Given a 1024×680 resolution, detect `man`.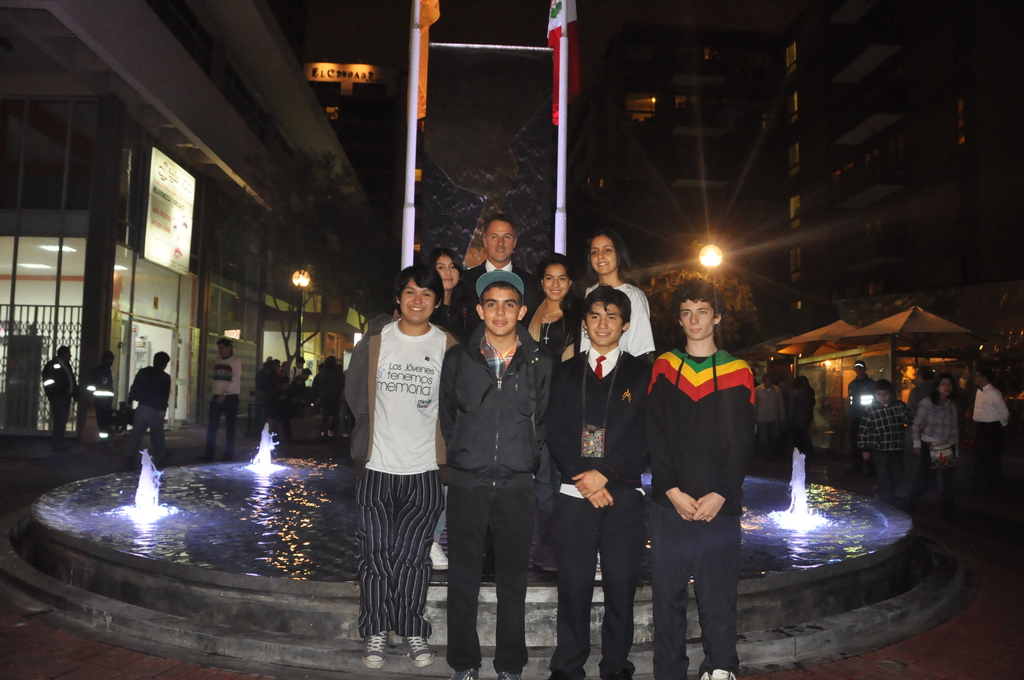
x1=455, y1=218, x2=541, y2=324.
